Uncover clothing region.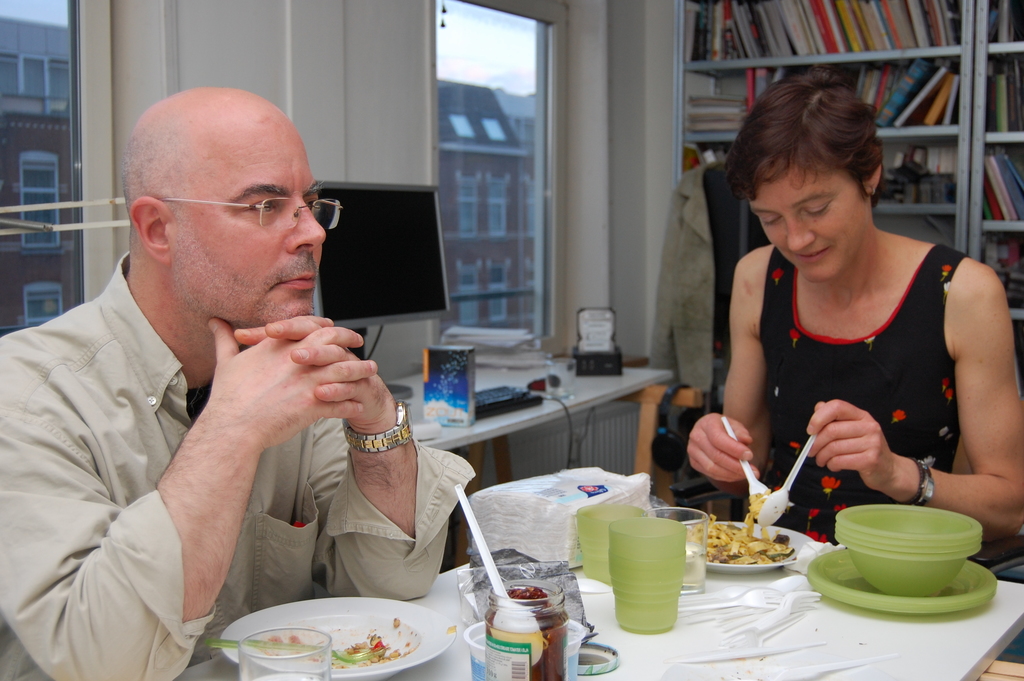
Uncovered: bbox=(0, 247, 507, 680).
